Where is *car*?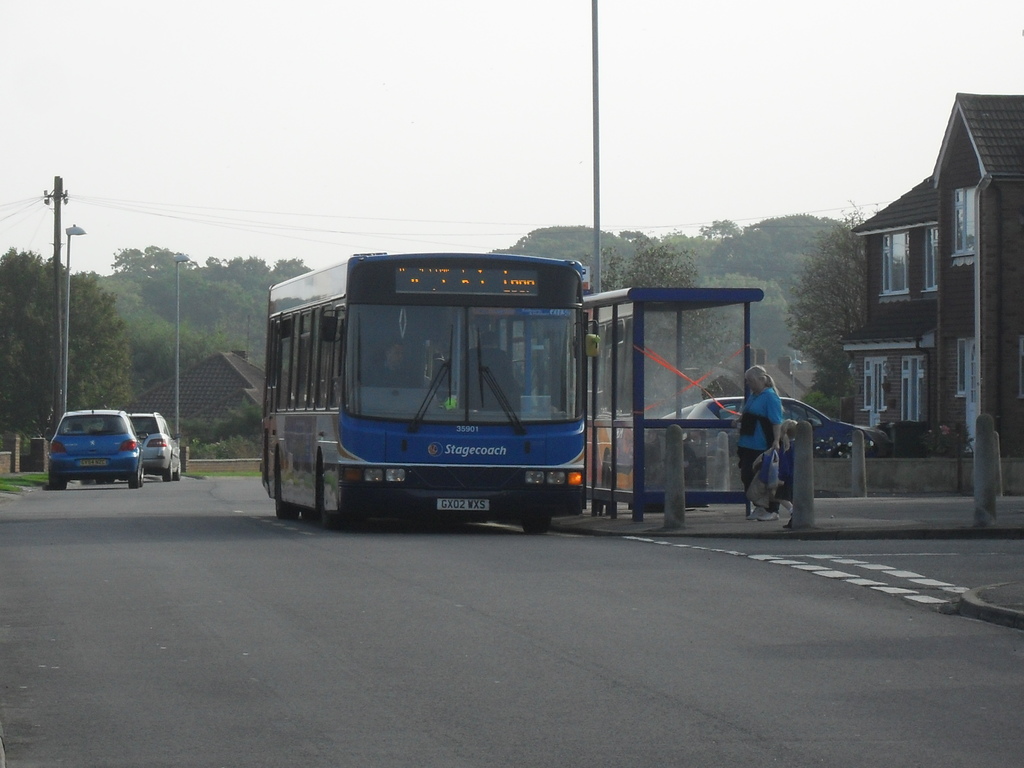
box=[685, 397, 893, 477].
